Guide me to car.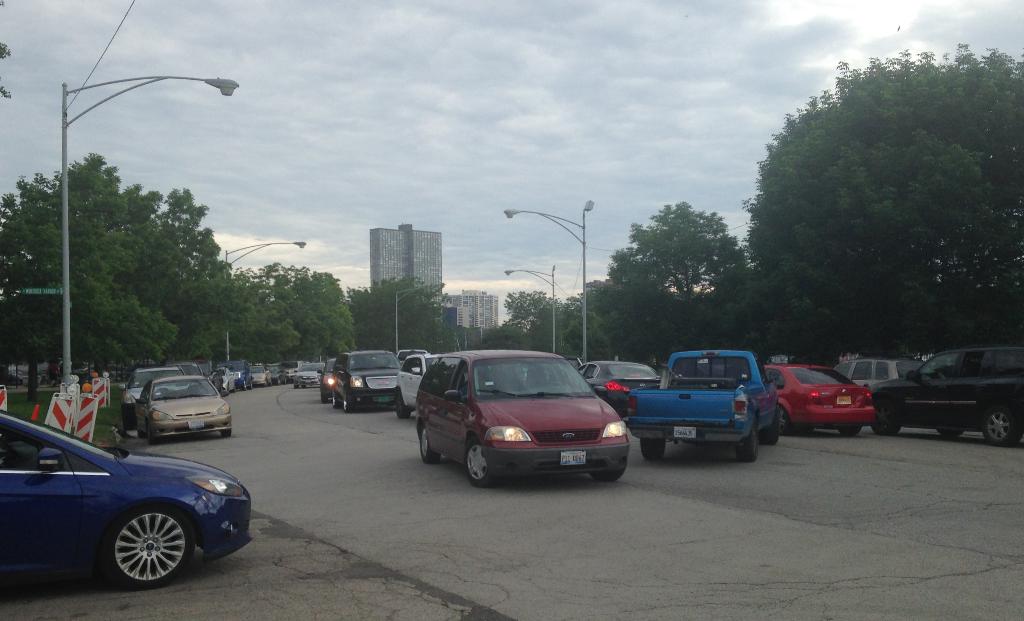
Guidance: (x1=581, y1=355, x2=659, y2=422).
